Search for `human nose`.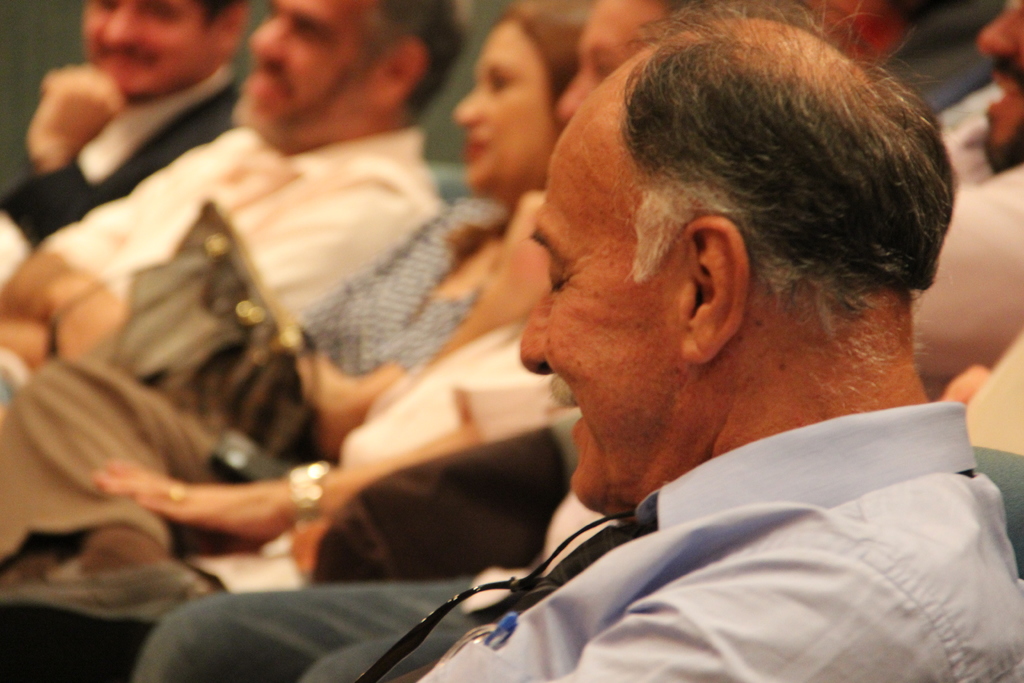
Found at select_region(558, 76, 600, 119).
